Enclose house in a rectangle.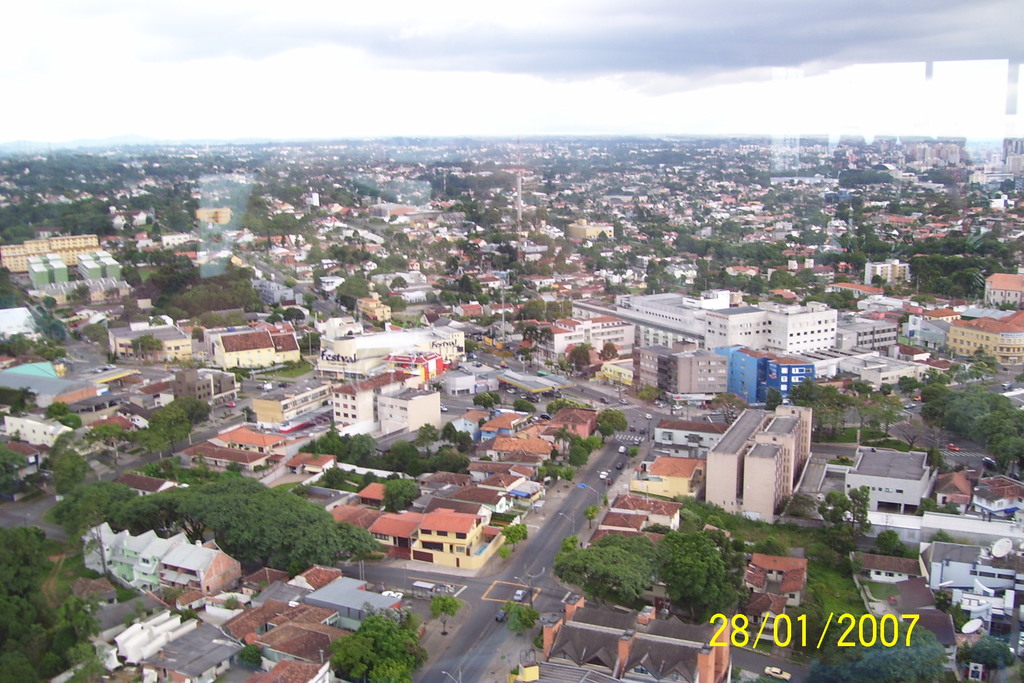
pyautogui.locateOnScreen(481, 407, 537, 436).
